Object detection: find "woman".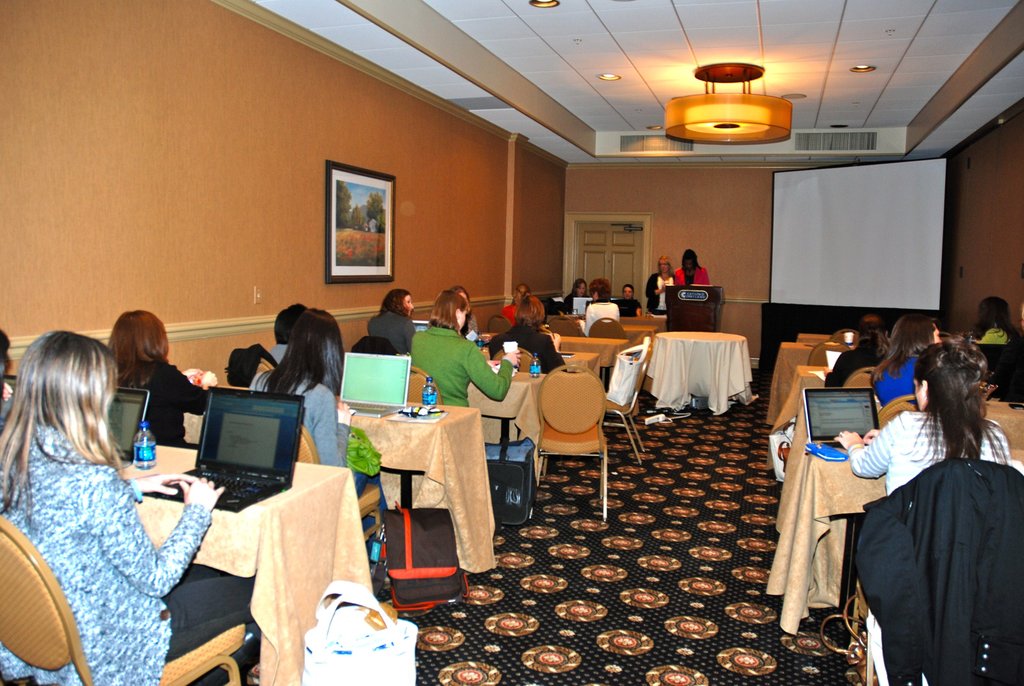
x1=0 y1=320 x2=270 y2=685.
